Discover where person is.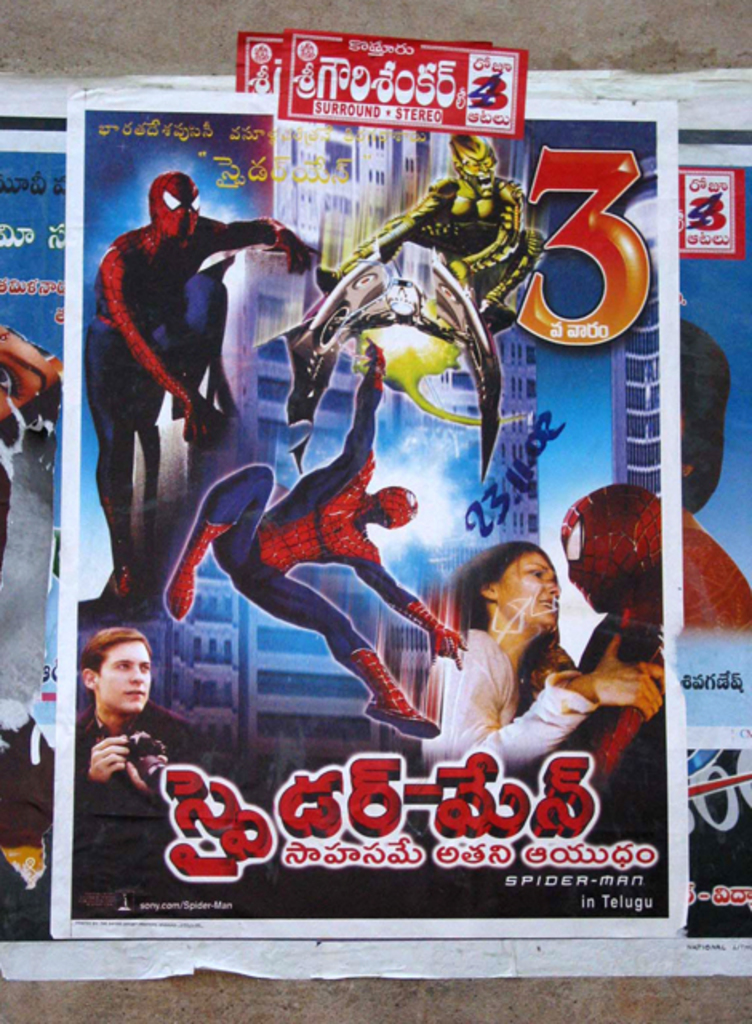
Discovered at BBox(168, 330, 474, 741).
